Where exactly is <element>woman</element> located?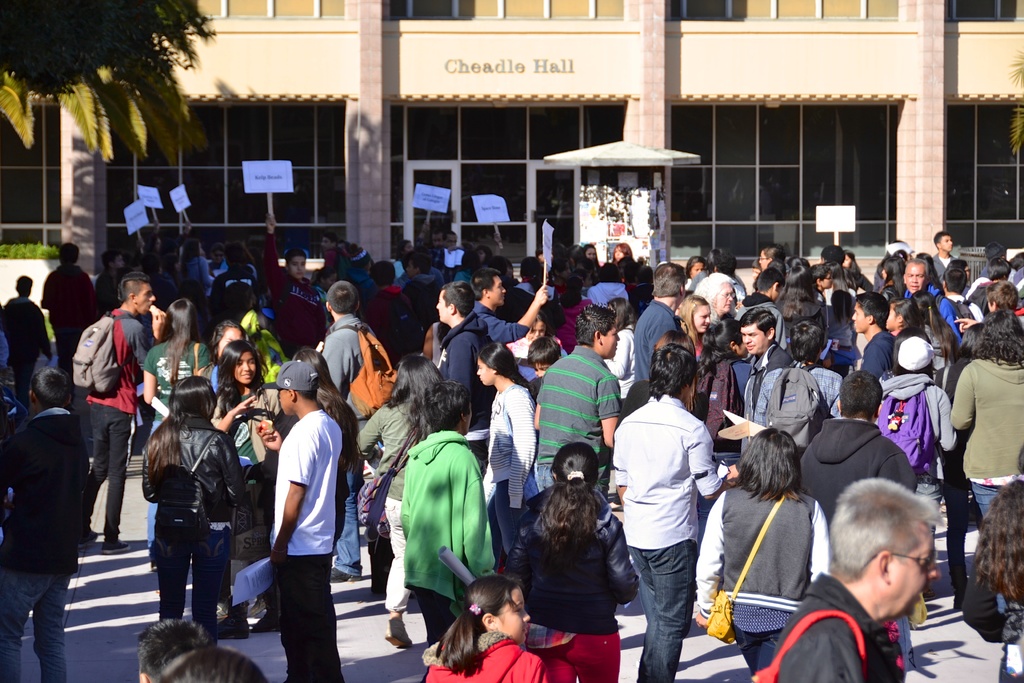
Its bounding box is (468, 336, 543, 567).
